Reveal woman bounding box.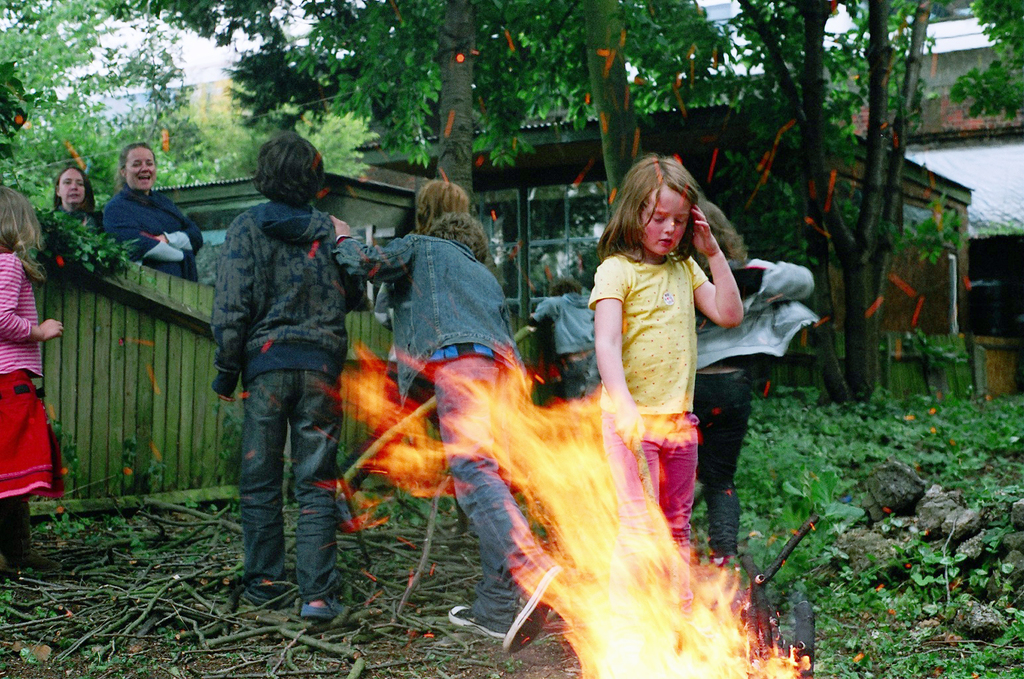
Revealed: 46:159:98:235.
